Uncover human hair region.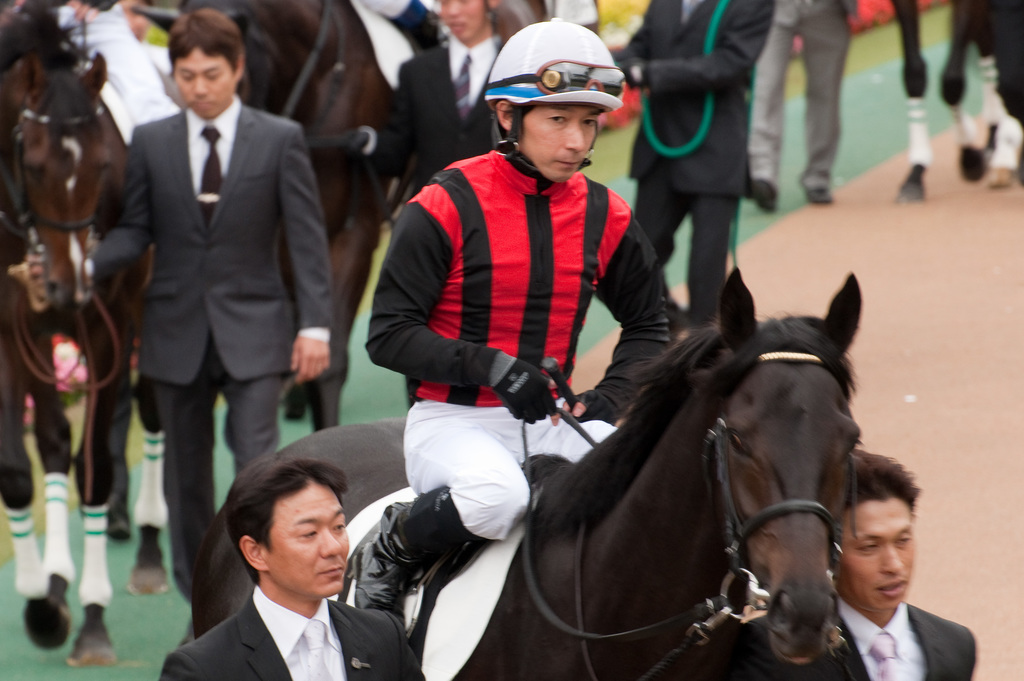
Uncovered: 218, 461, 342, 605.
